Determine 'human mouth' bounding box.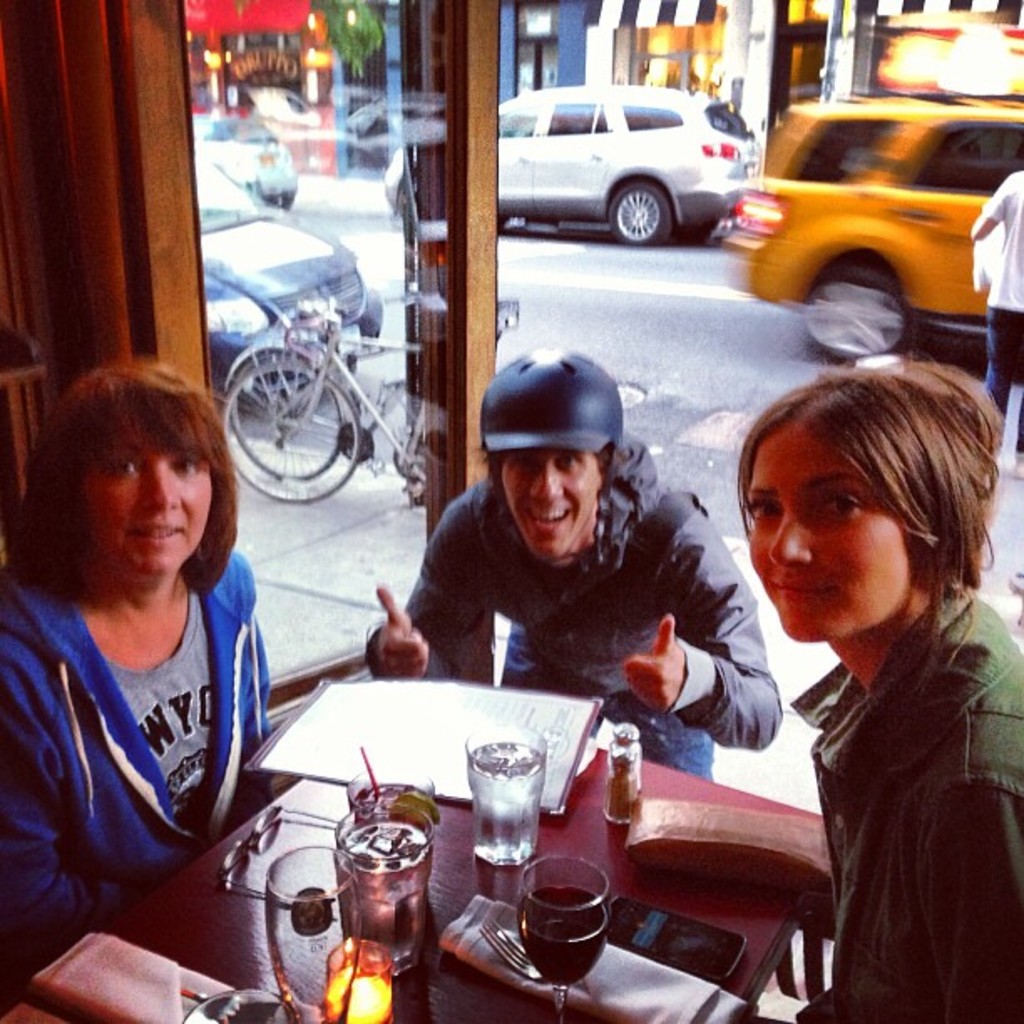
Determined: [127,517,194,556].
